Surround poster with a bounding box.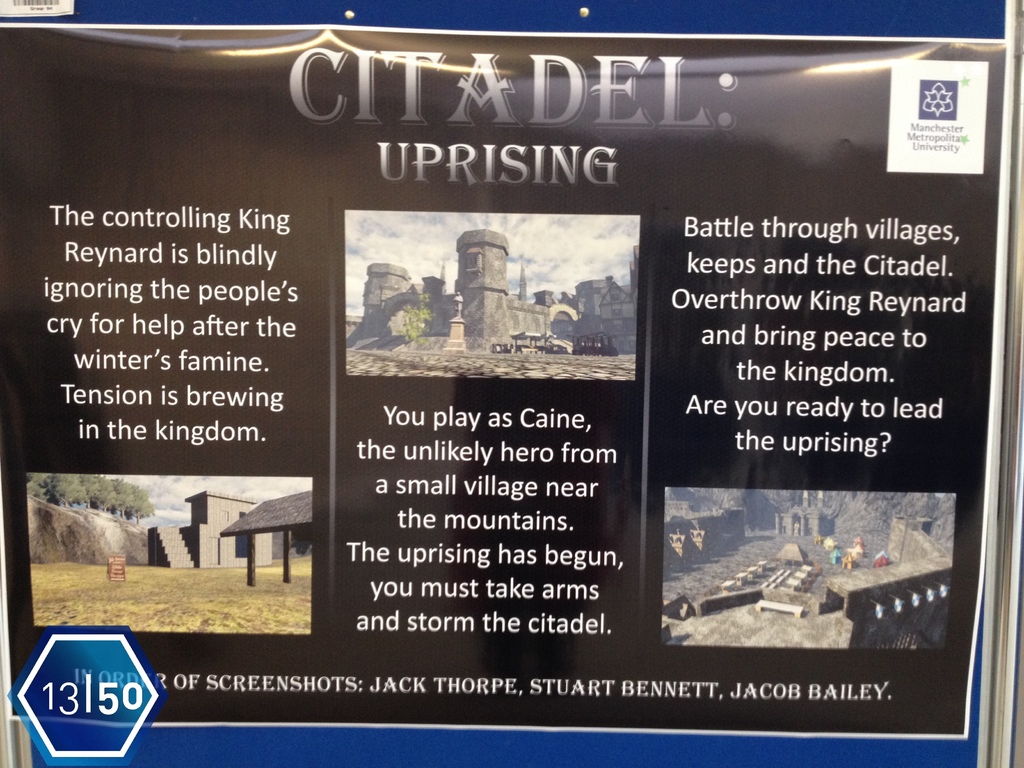
3,0,1023,767.
